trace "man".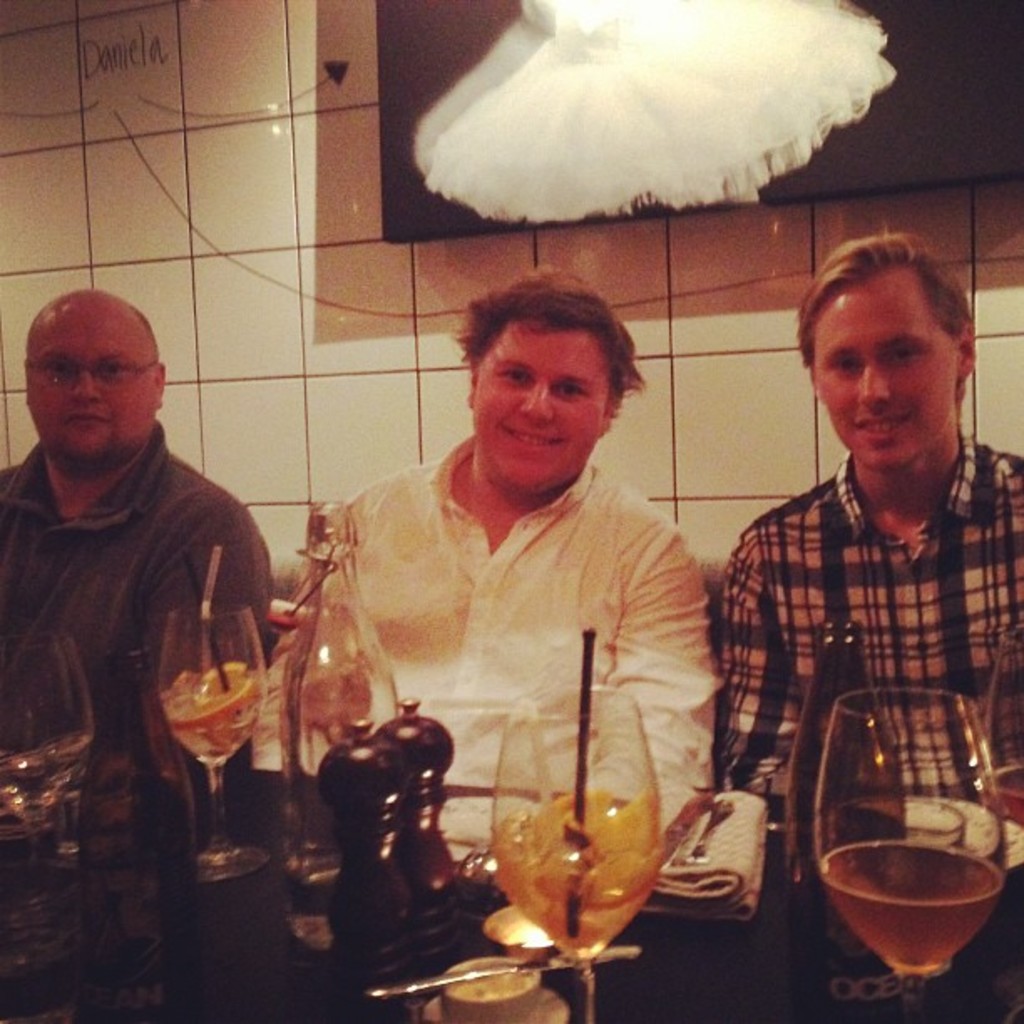
Traced to [689,219,1023,830].
